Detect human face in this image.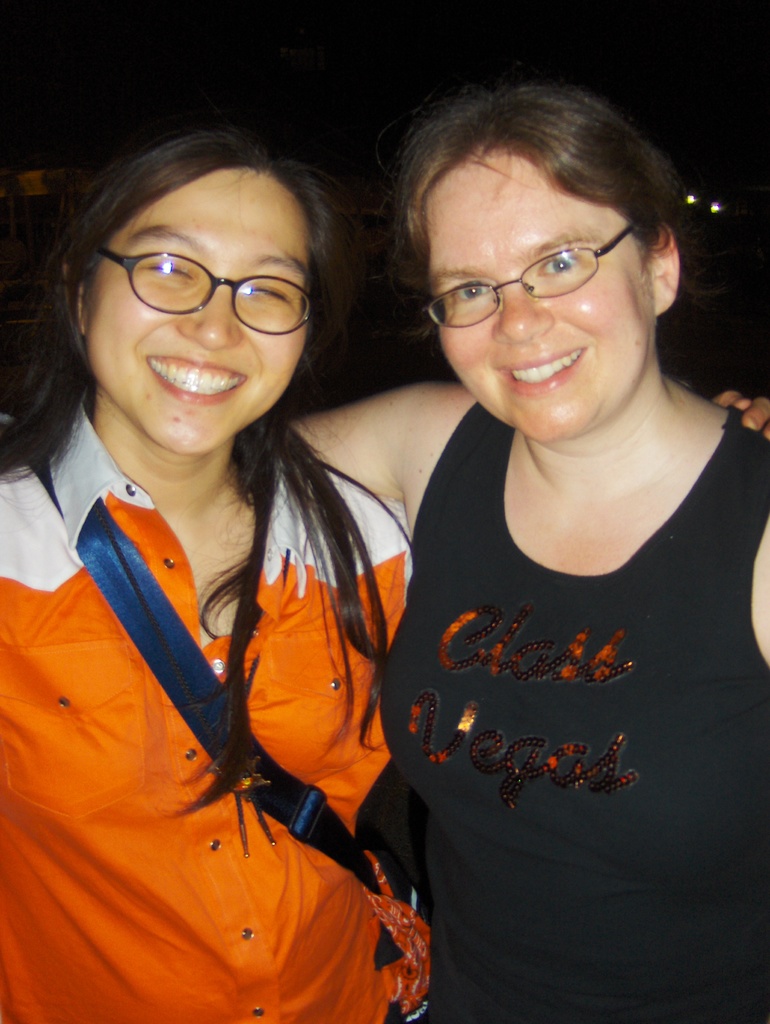
Detection: detection(90, 171, 310, 452).
